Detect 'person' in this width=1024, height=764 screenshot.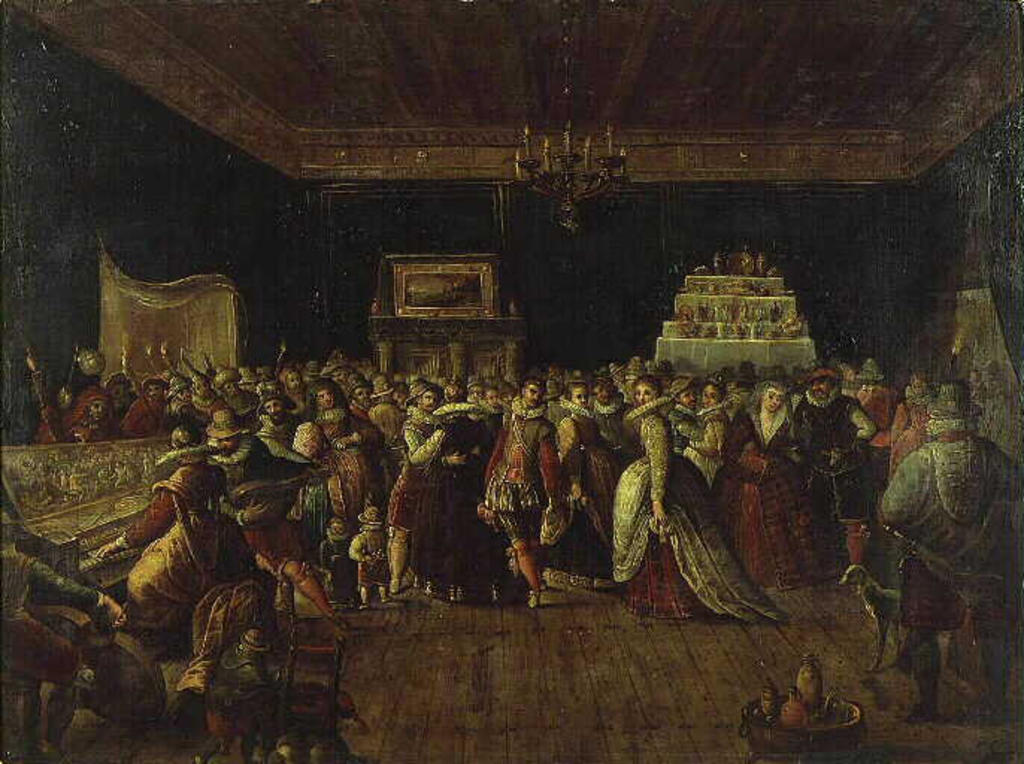
Detection: region(791, 366, 879, 582).
